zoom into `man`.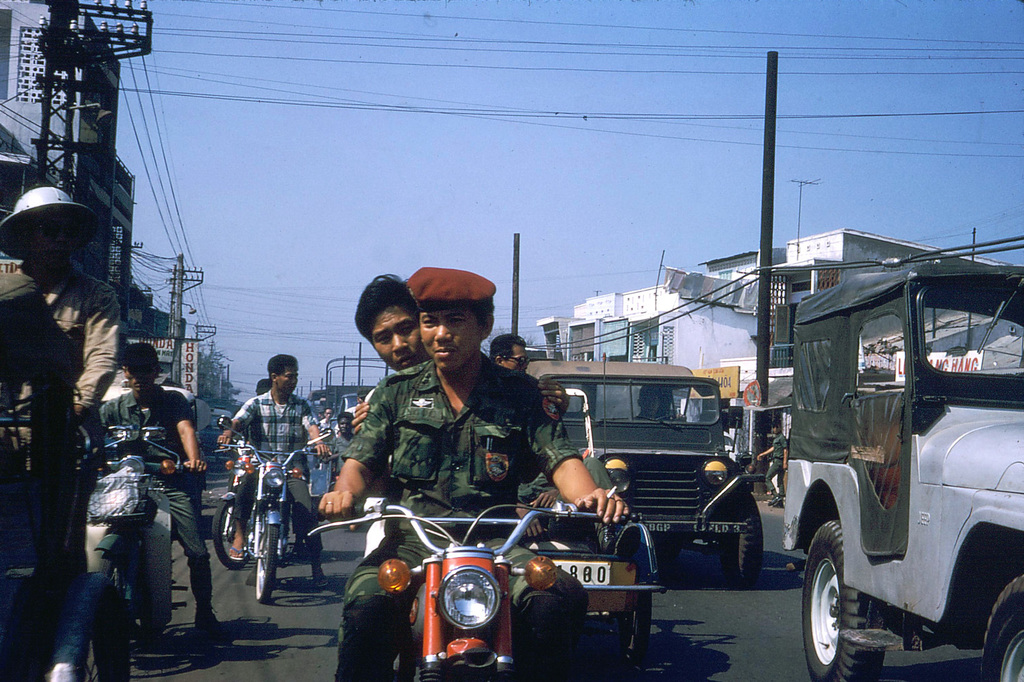
Zoom target: crop(345, 272, 432, 560).
